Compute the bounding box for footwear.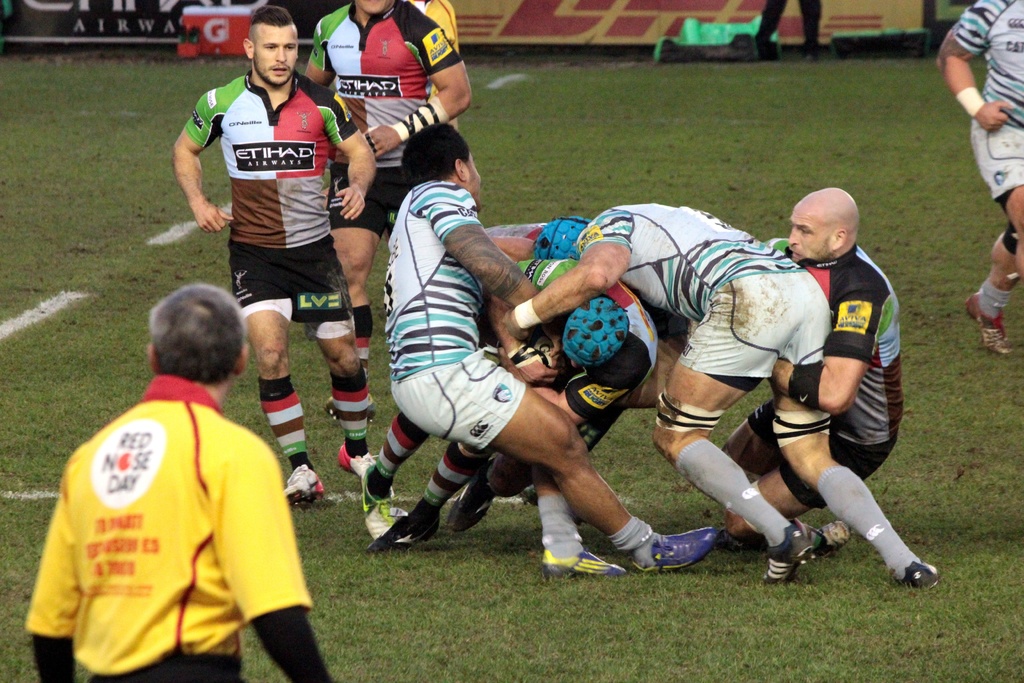
bbox(896, 563, 938, 588).
